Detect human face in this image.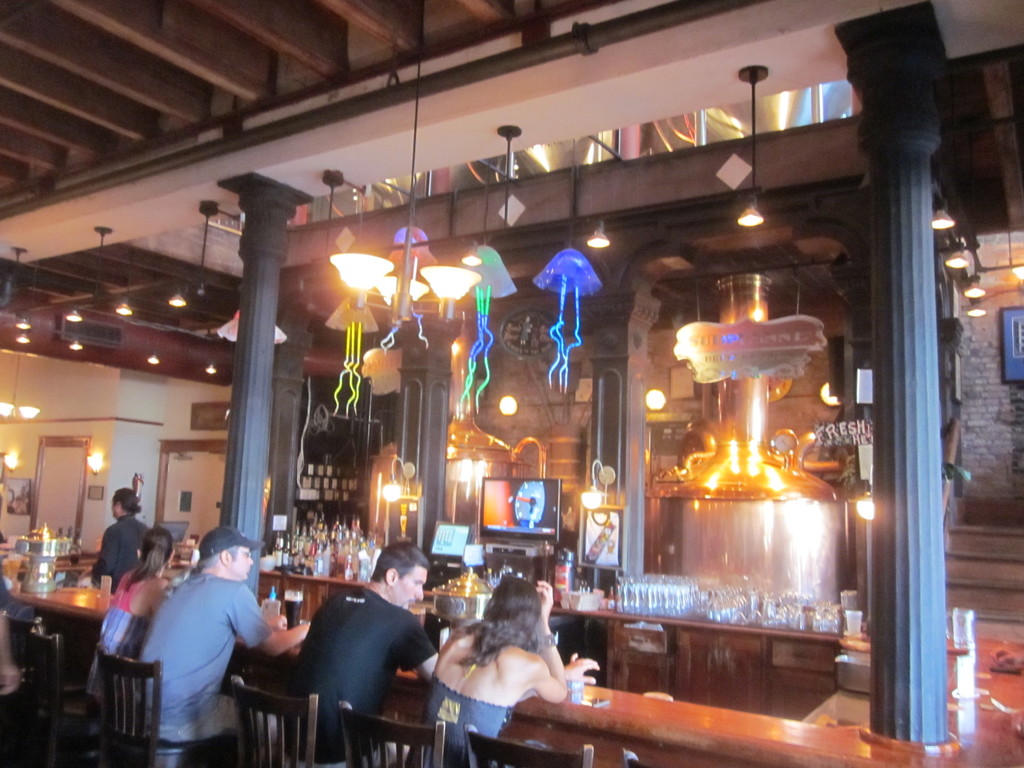
Detection: pyautogui.locateOnScreen(230, 545, 250, 580).
